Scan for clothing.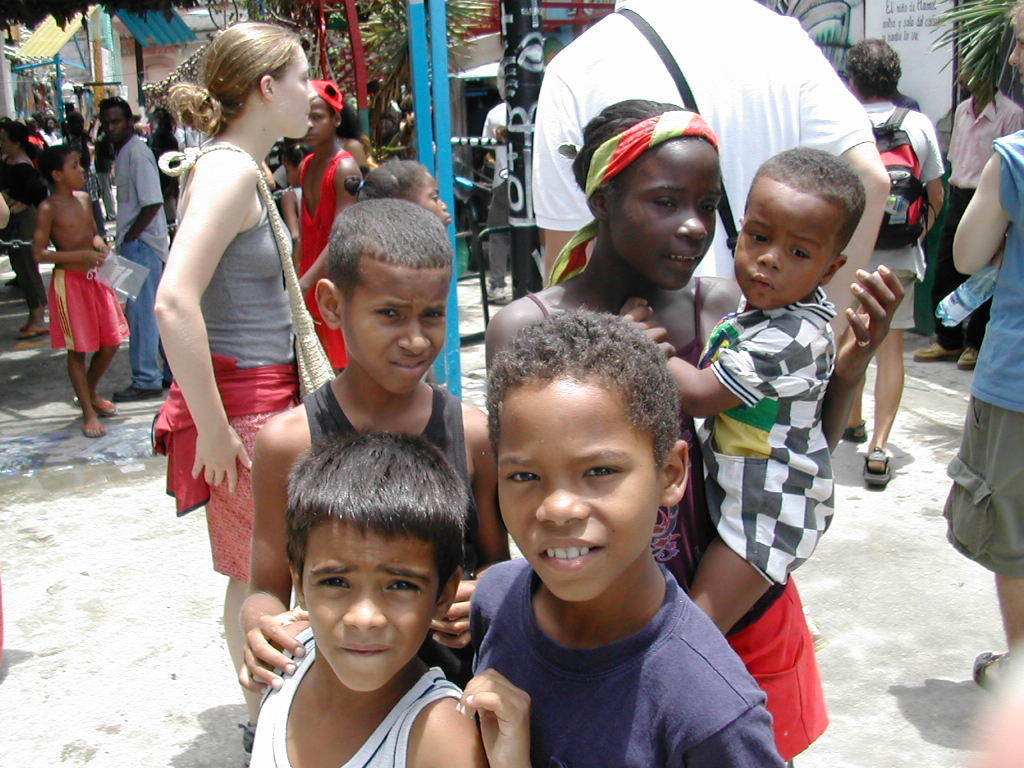
Scan result: pyautogui.locateOnScreen(116, 134, 172, 386).
